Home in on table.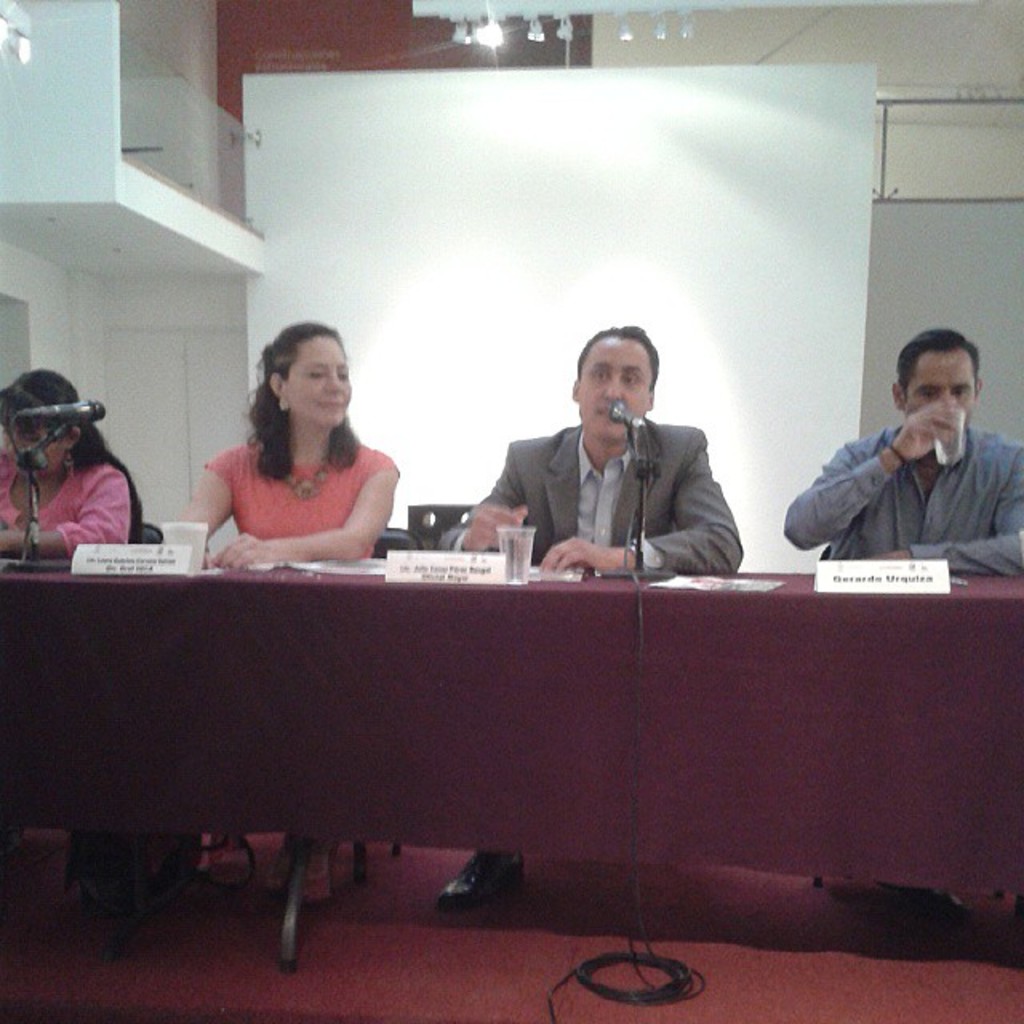
Homed in at select_region(0, 485, 982, 966).
